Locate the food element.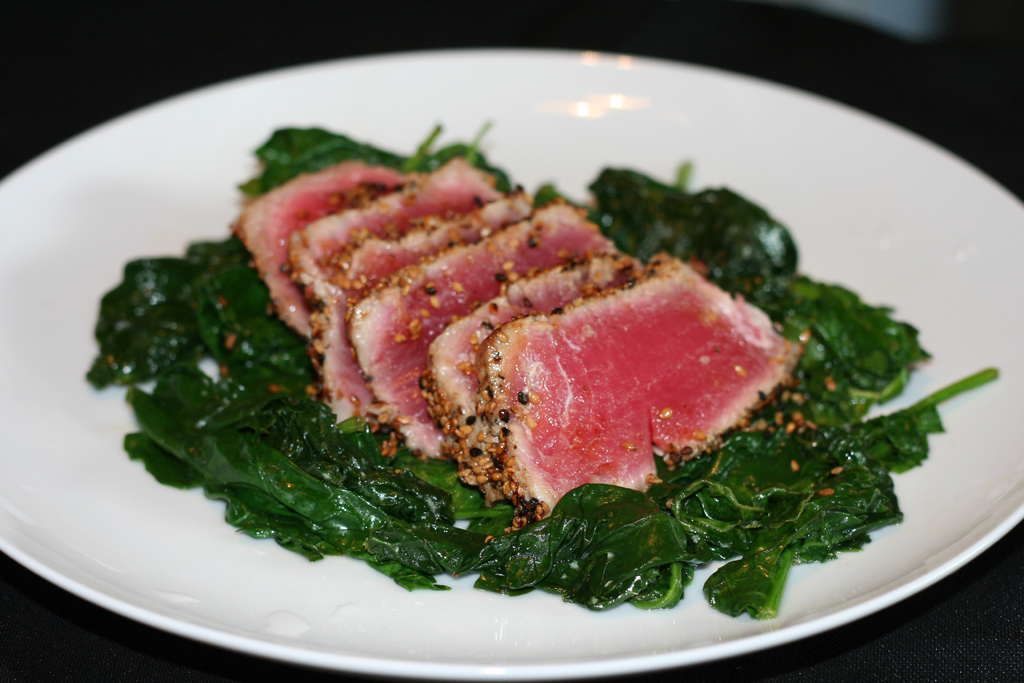
Element bbox: {"x1": 479, "y1": 249, "x2": 799, "y2": 526}.
